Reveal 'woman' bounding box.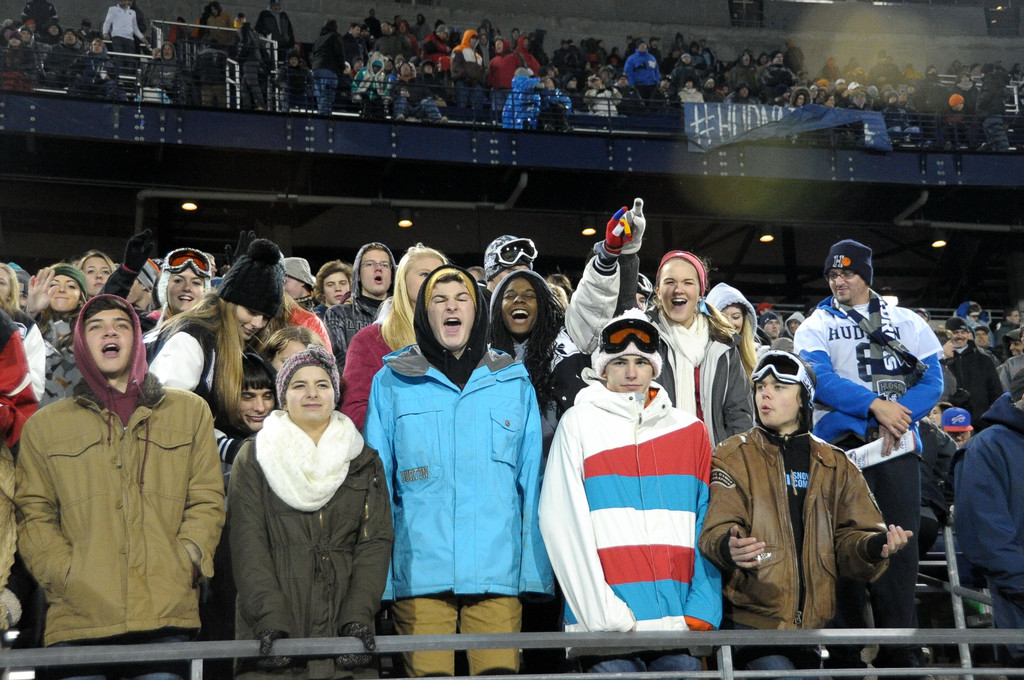
Revealed: bbox=[701, 283, 771, 383].
